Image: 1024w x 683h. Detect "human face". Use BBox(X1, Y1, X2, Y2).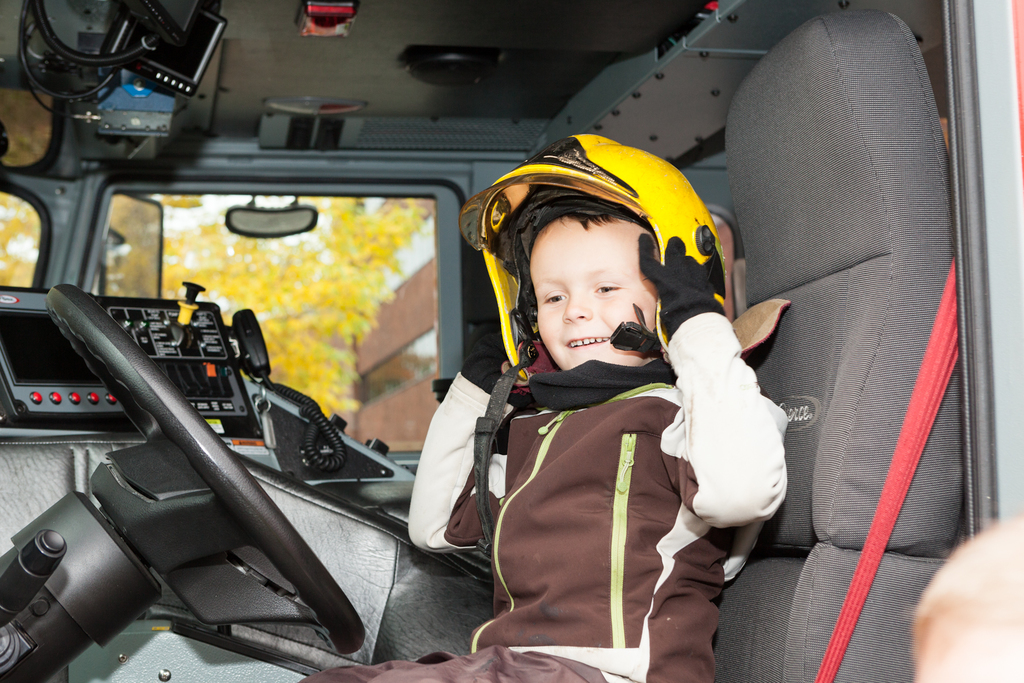
BBox(532, 218, 657, 368).
